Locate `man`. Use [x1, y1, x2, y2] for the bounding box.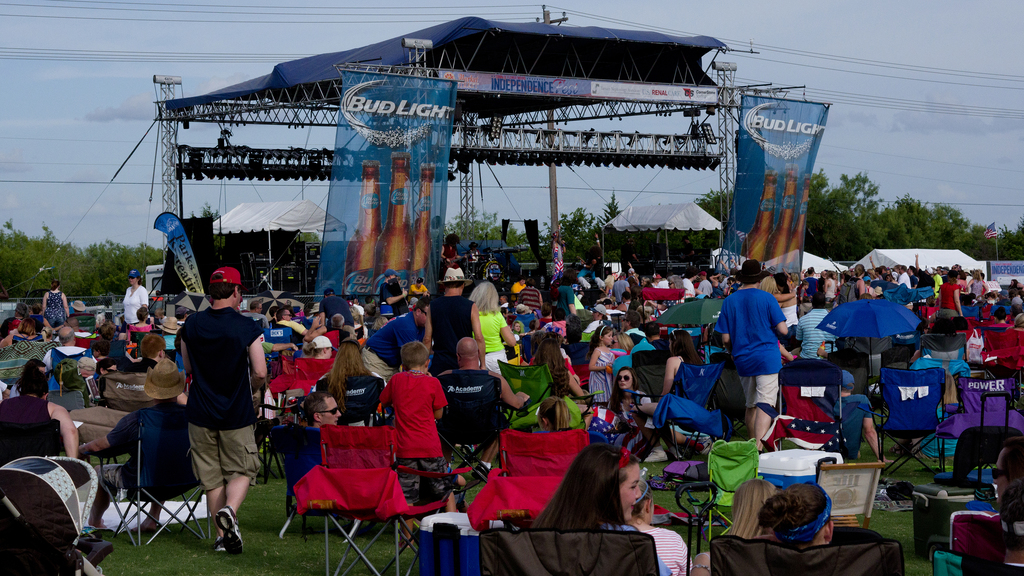
[616, 291, 630, 314].
